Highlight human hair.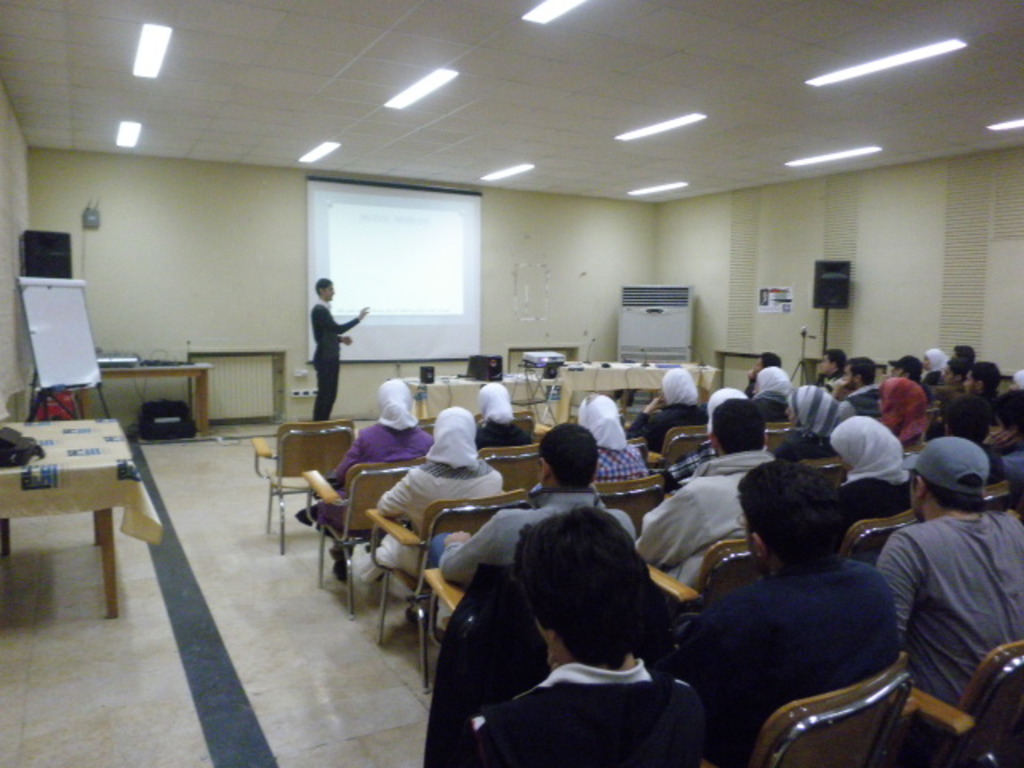
Highlighted region: pyautogui.locateOnScreen(494, 510, 666, 683).
